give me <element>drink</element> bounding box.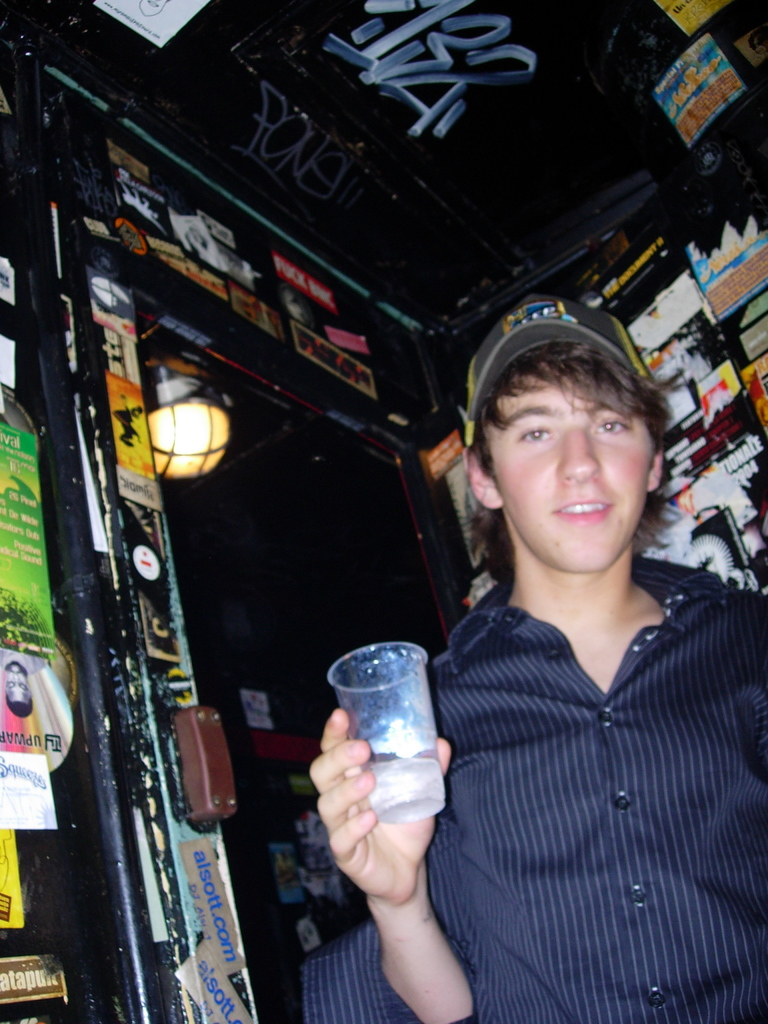
<box>313,642,457,834</box>.
